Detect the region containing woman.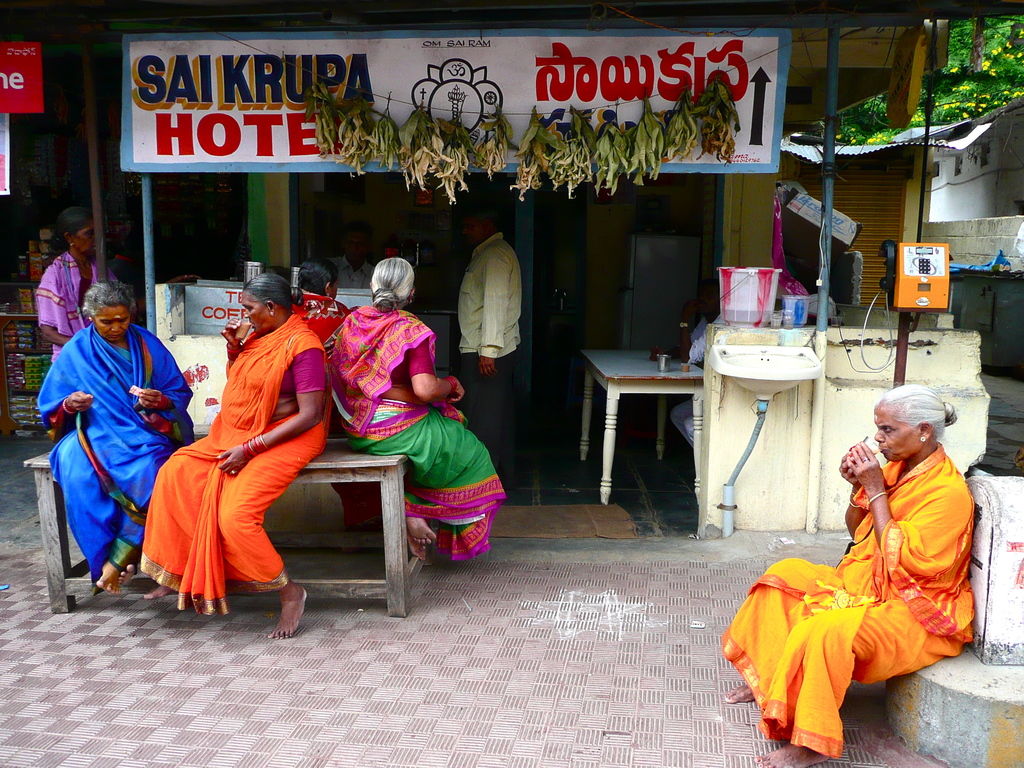
pyautogui.locateOnScreen(289, 252, 390, 528).
